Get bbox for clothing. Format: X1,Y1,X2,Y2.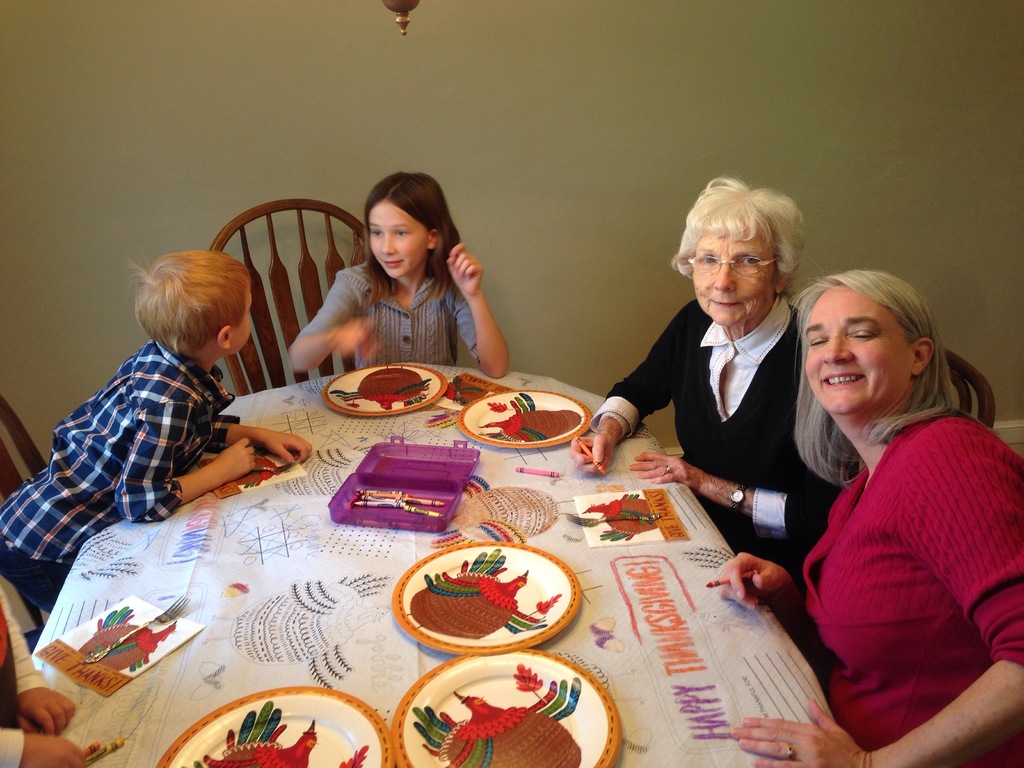
0,589,49,767.
